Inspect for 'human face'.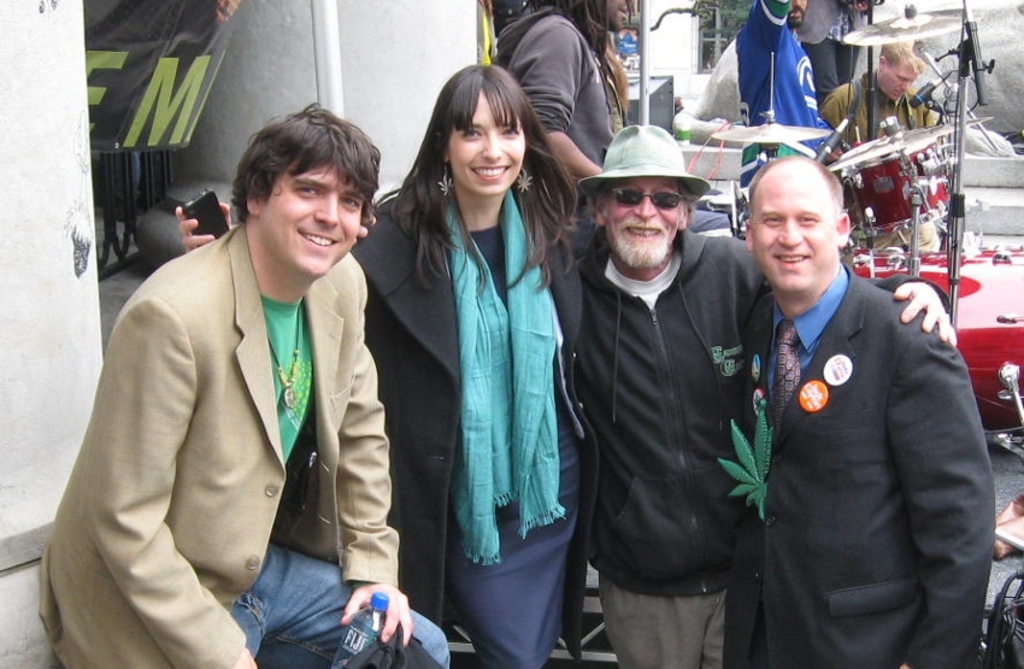
Inspection: <box>753,178,836,295</box>.
